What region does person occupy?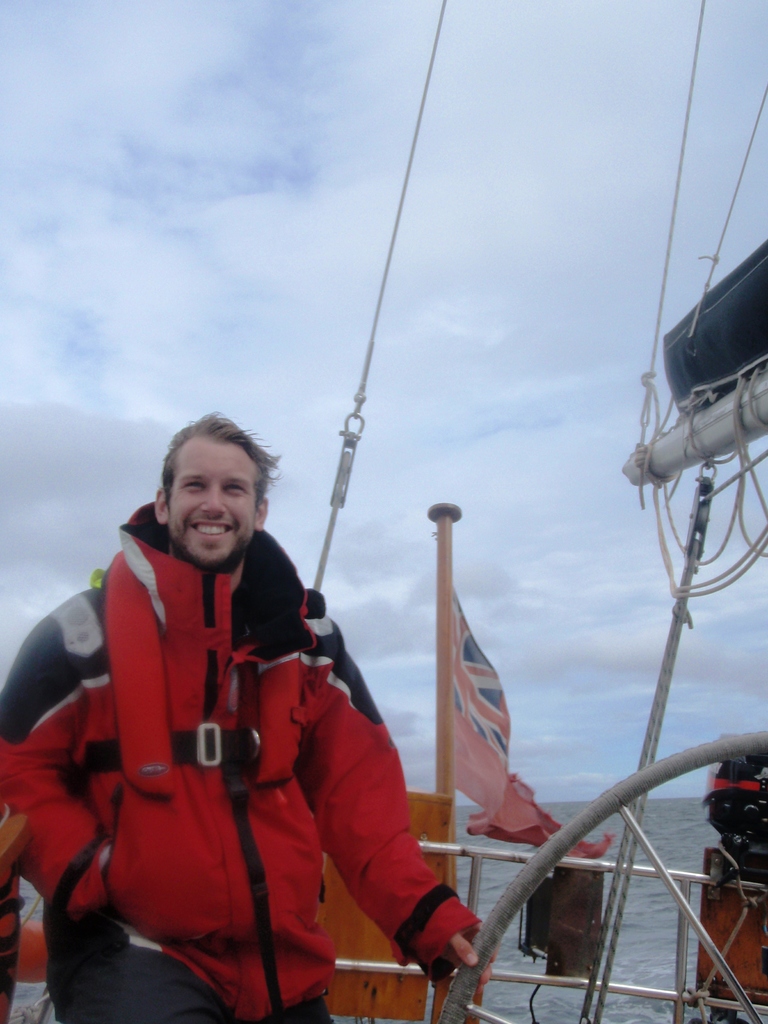
(38,412,429,1013).
